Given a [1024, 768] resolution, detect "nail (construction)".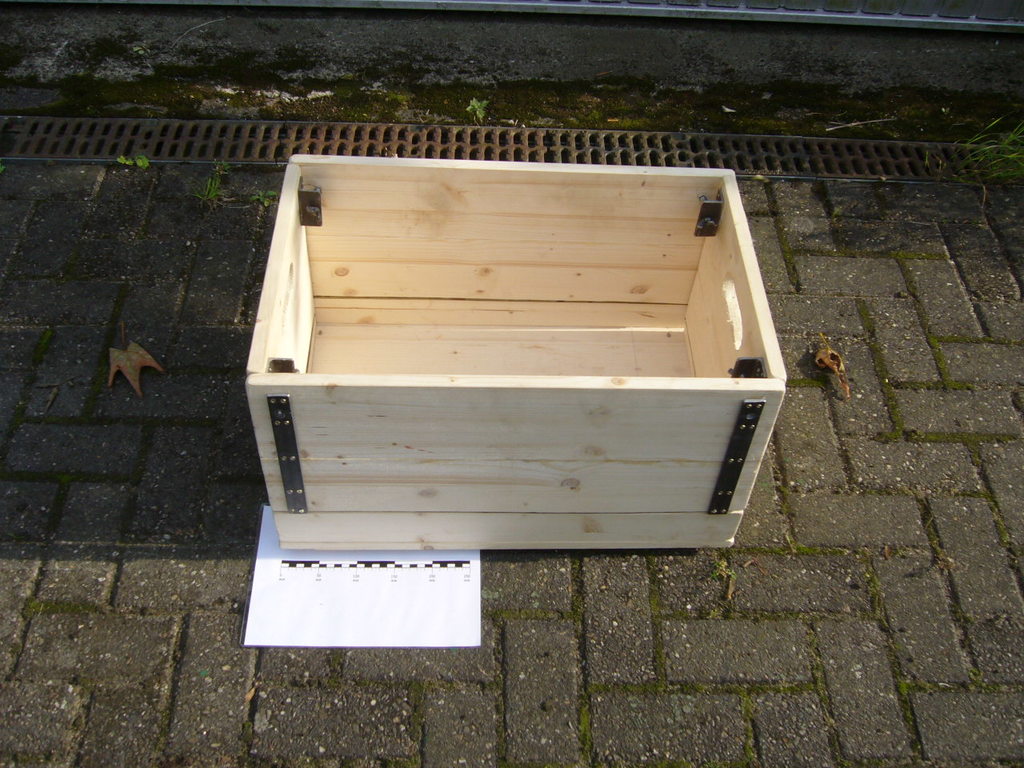
(737,422,739,433).
